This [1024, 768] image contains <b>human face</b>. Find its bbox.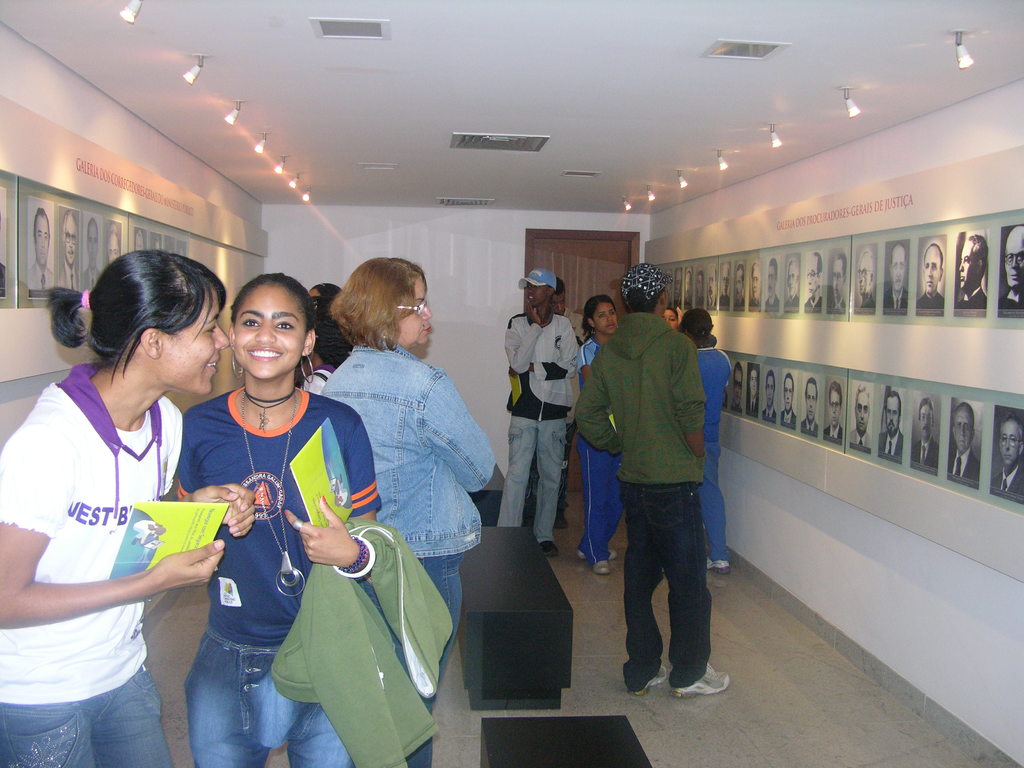
l=134, t=231, r=144, b=250.
